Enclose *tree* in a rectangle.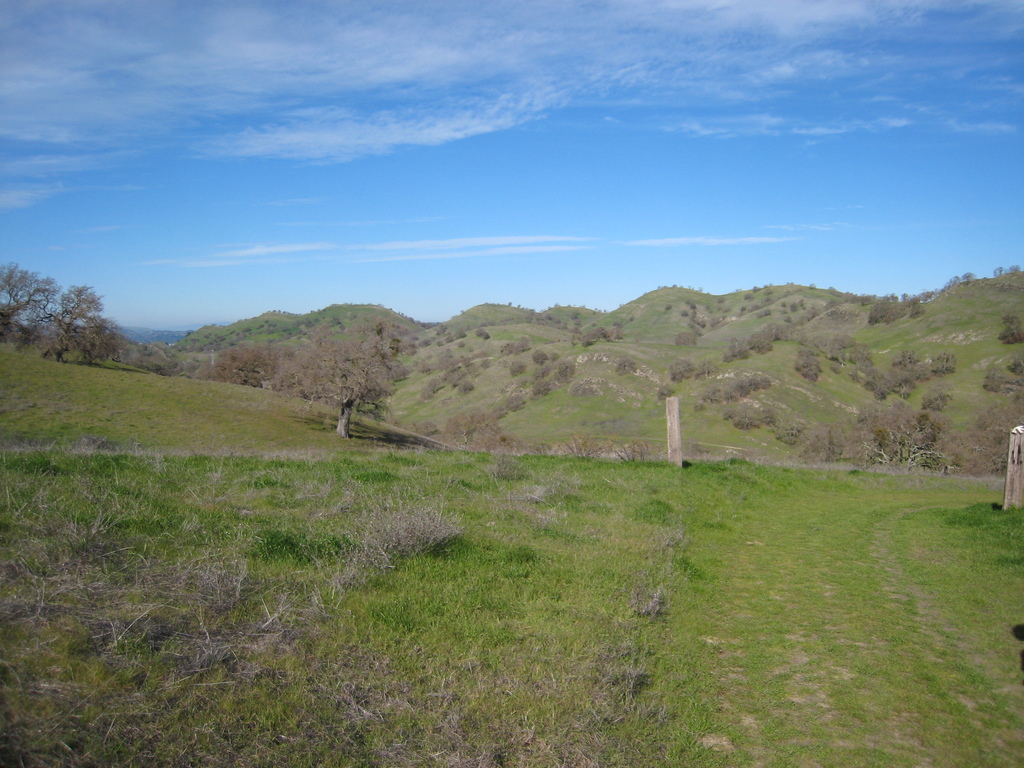
[134,341,177,374].
